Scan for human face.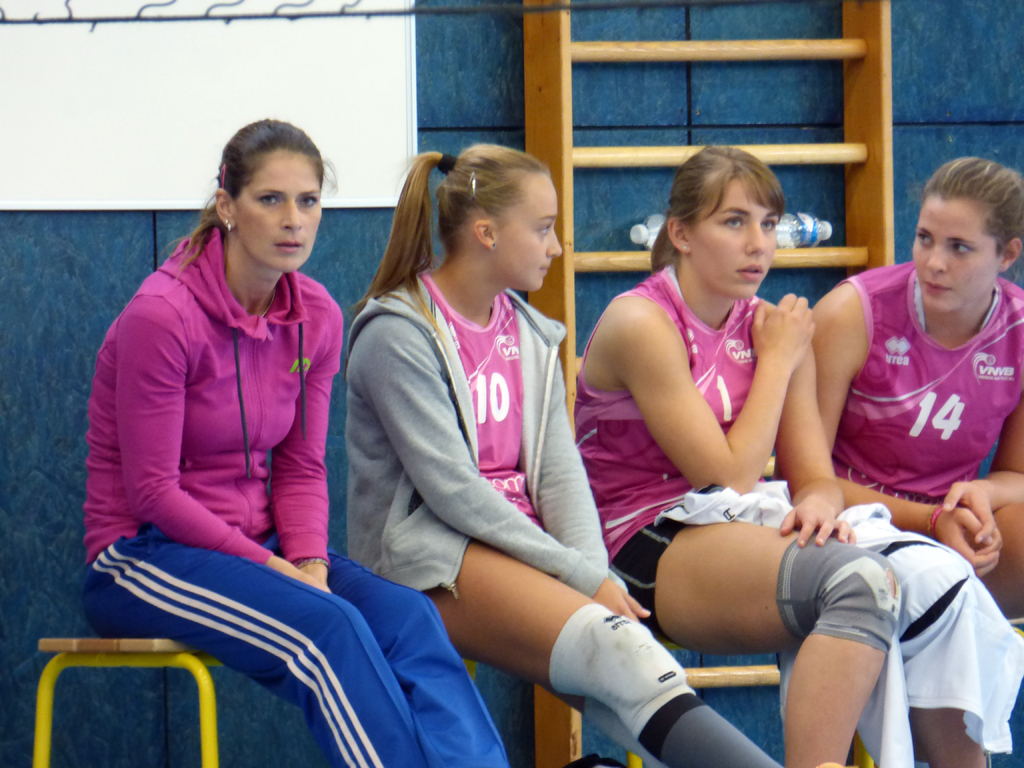
Scan result: <region>914, 196, 997, 316</region>.
